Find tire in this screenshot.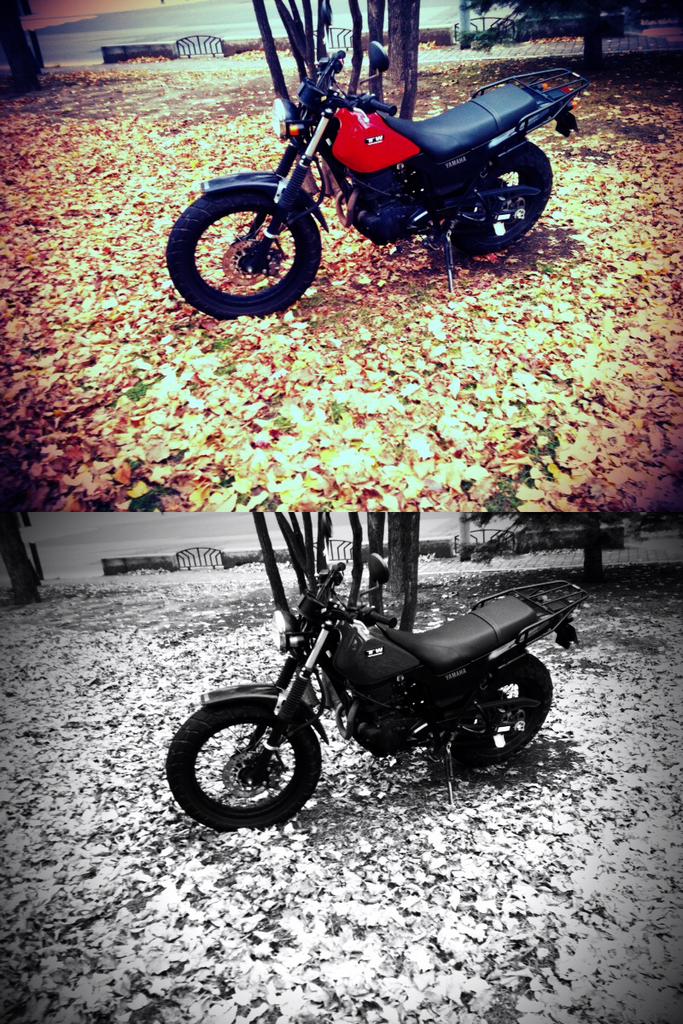
The bounding box for tire is bbox=[450, 139, 554, 255].
